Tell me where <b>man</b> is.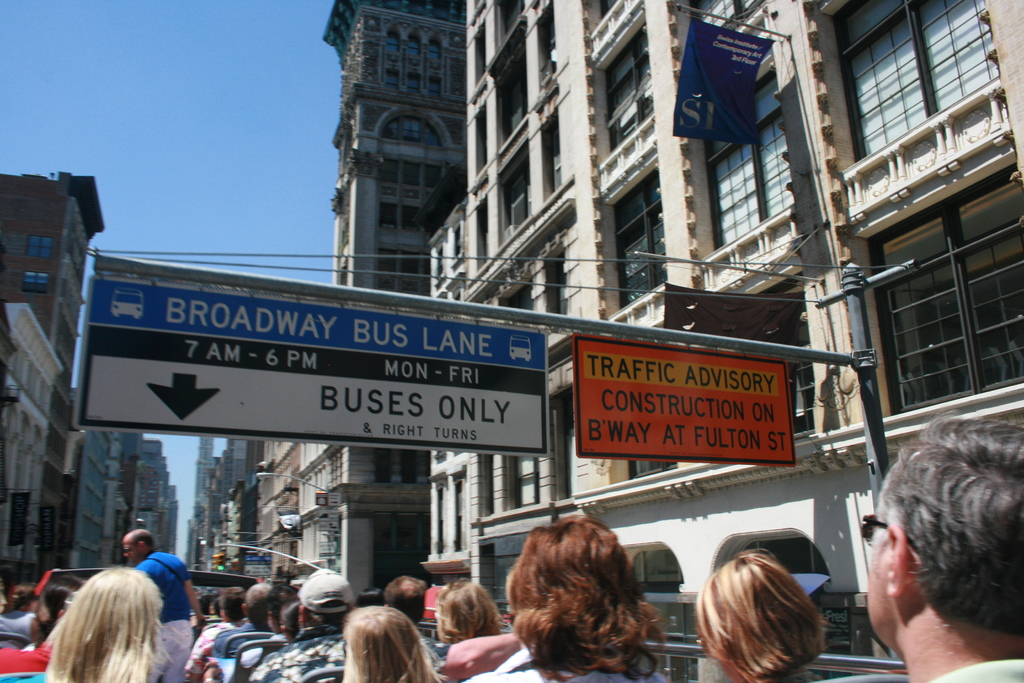
<b>man</b> is at detection(840, 448, 977, 682).
